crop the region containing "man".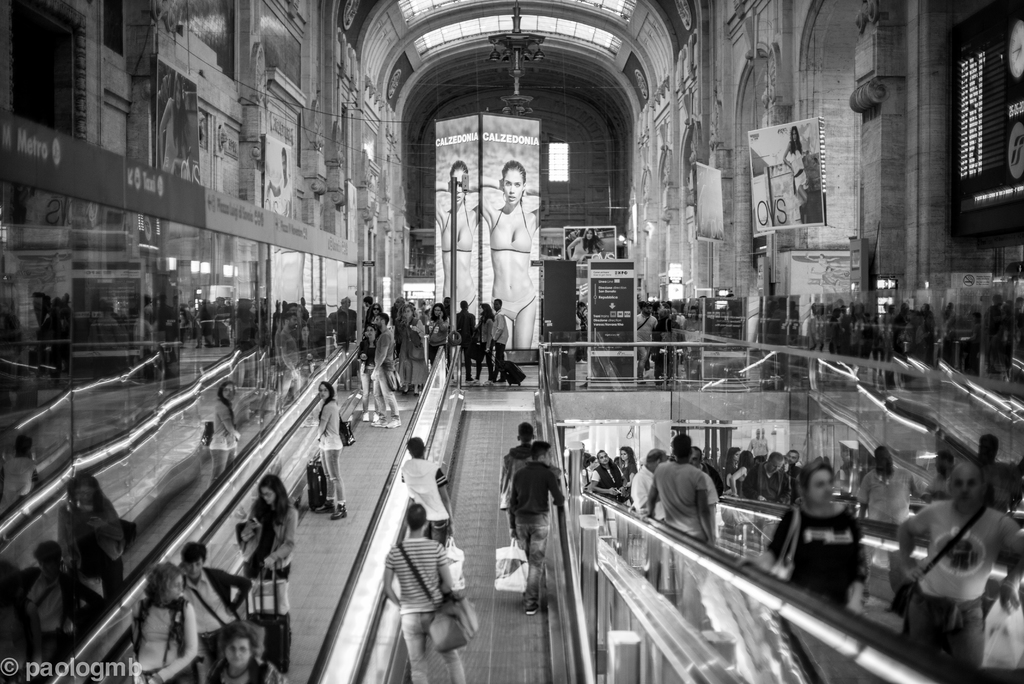
Crop region: l=416, t=297, r=431, b=323.
